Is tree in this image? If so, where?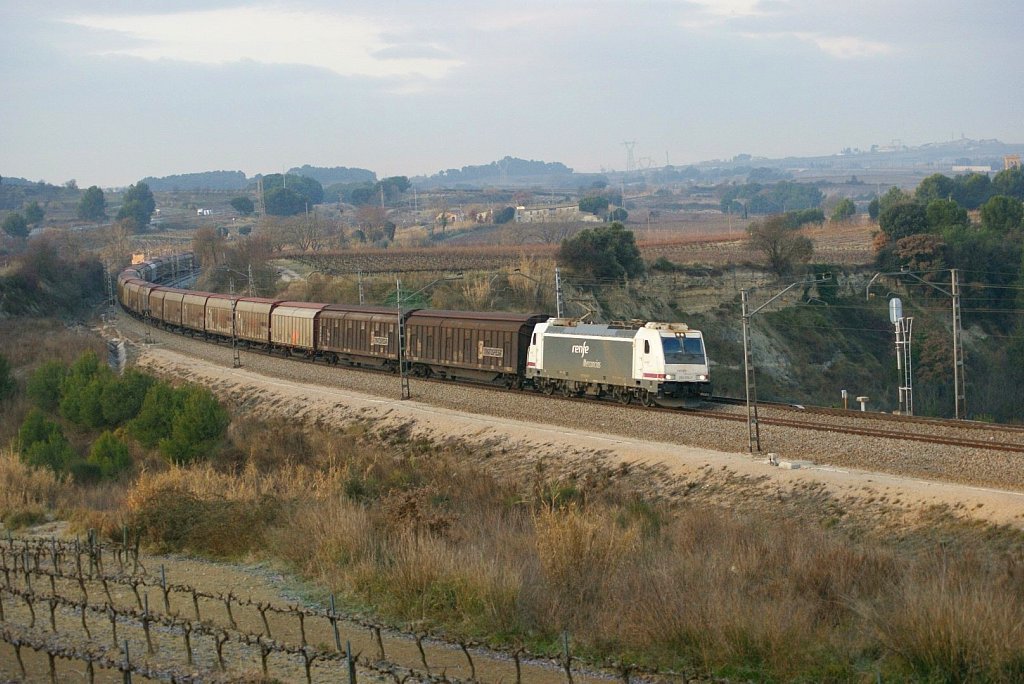
Yes, at <bbox>610, 205, 629, 222</bbox>.
